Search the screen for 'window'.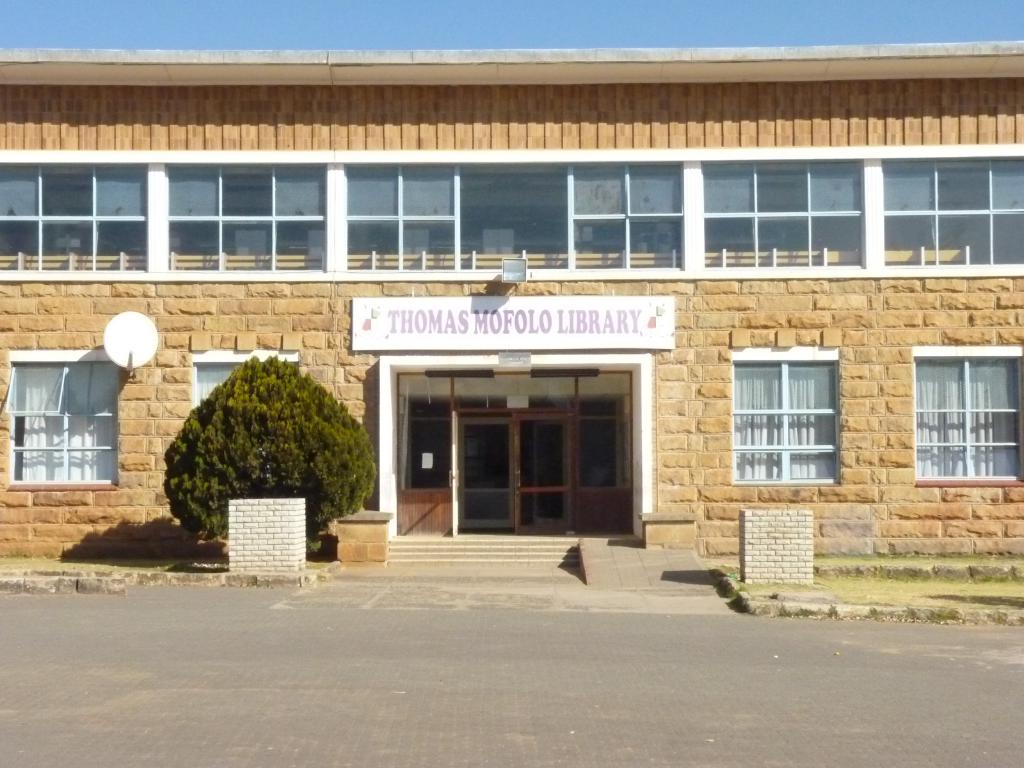
Found at crop(578, 371, 630, 488).
